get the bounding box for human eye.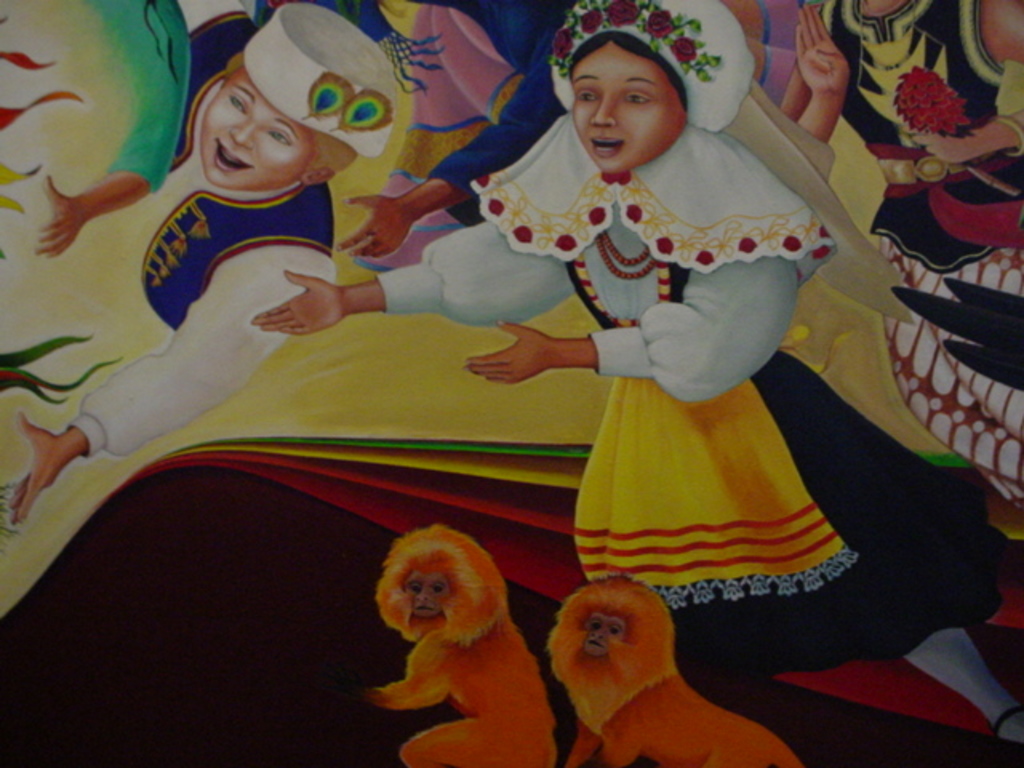
x1=573 y1=86 x2=602 y2=106.
